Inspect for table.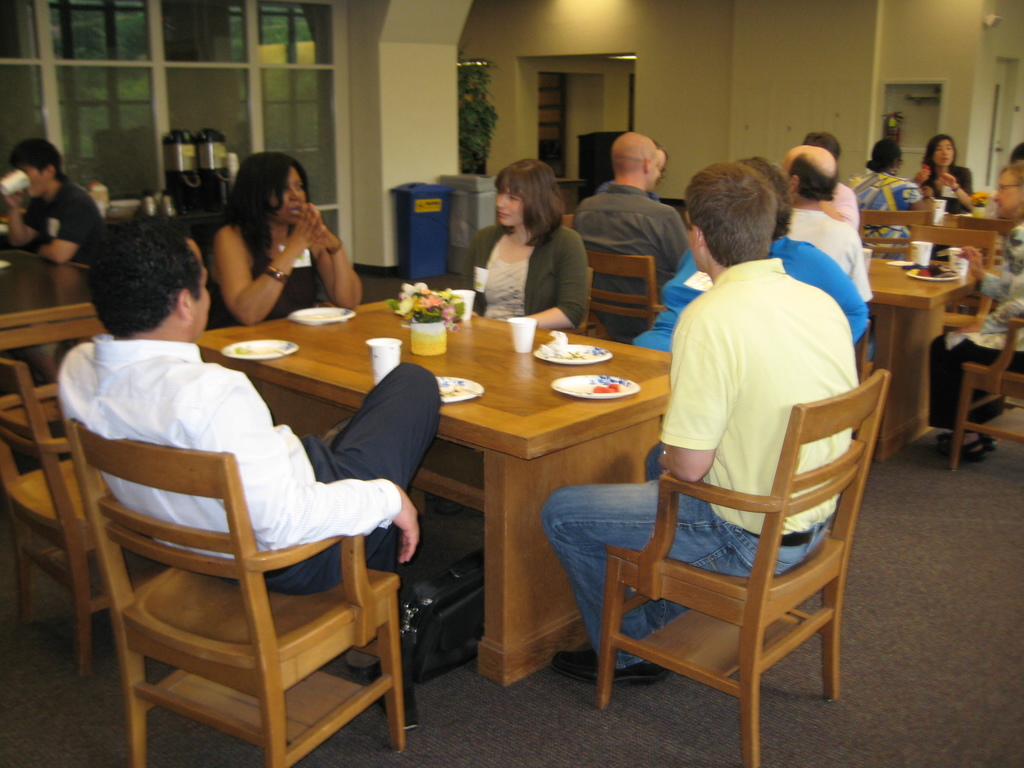
Inspection: left=250, top=289, right=728, bottom=719.
